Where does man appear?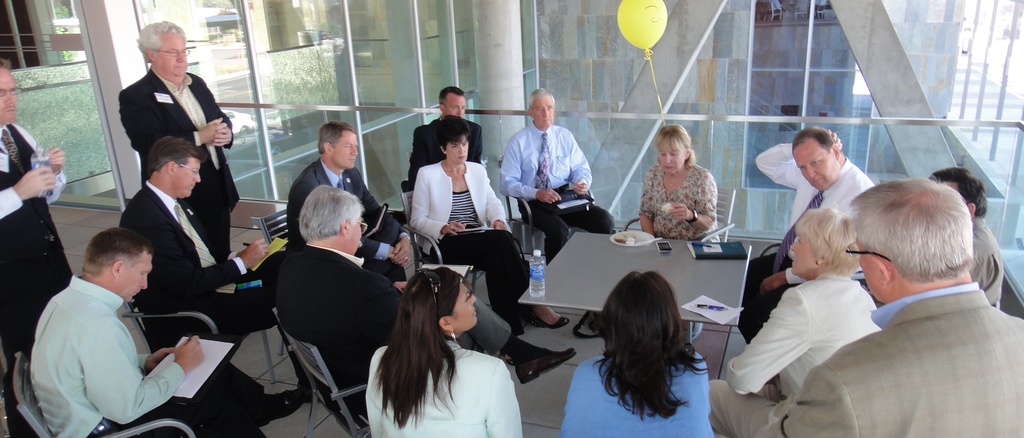
Appears at l=118, t=144, r=269, b=325.
